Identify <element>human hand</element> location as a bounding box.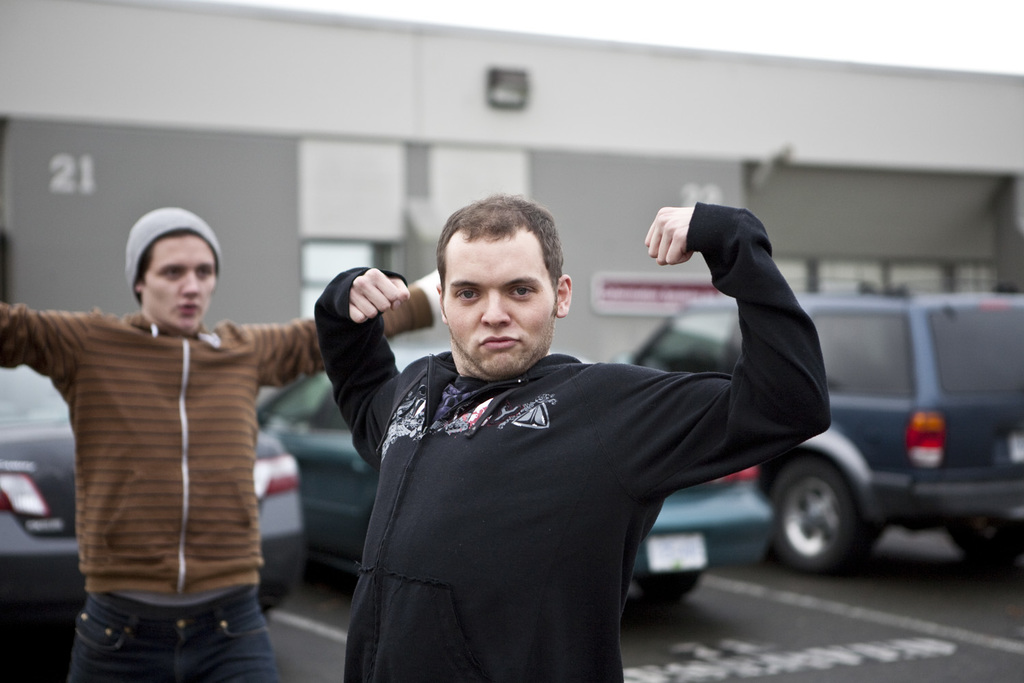
316/270/420/346.
